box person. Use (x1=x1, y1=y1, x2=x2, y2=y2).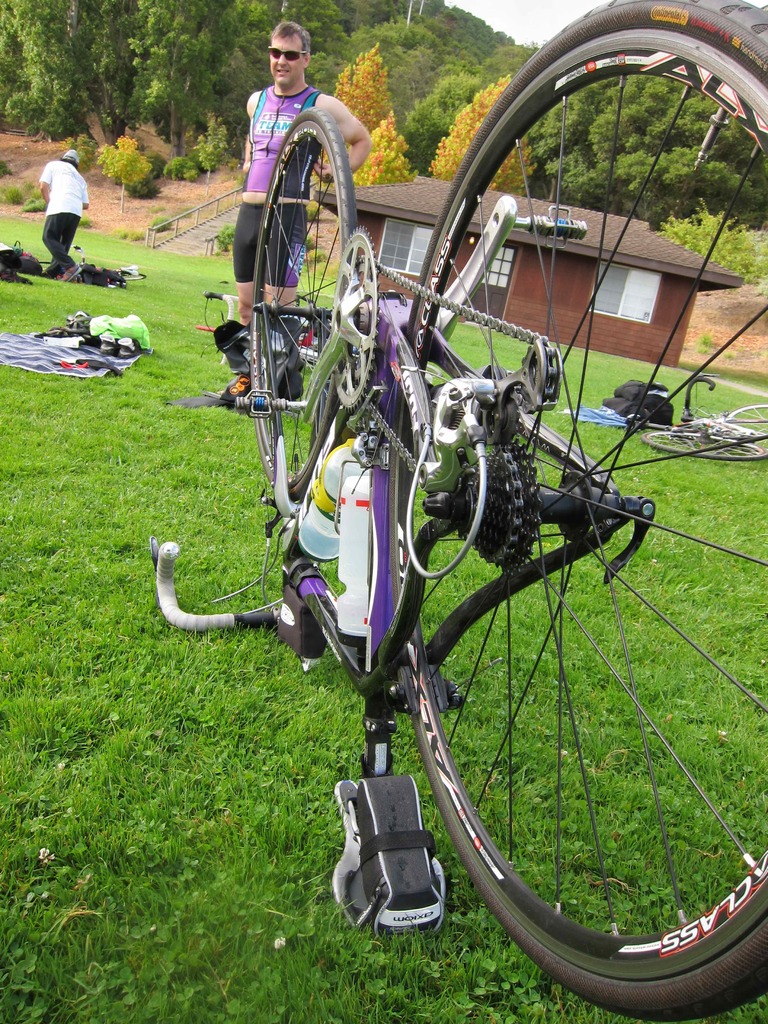
(x1=40, y1=147, x2=95, y2=283).
